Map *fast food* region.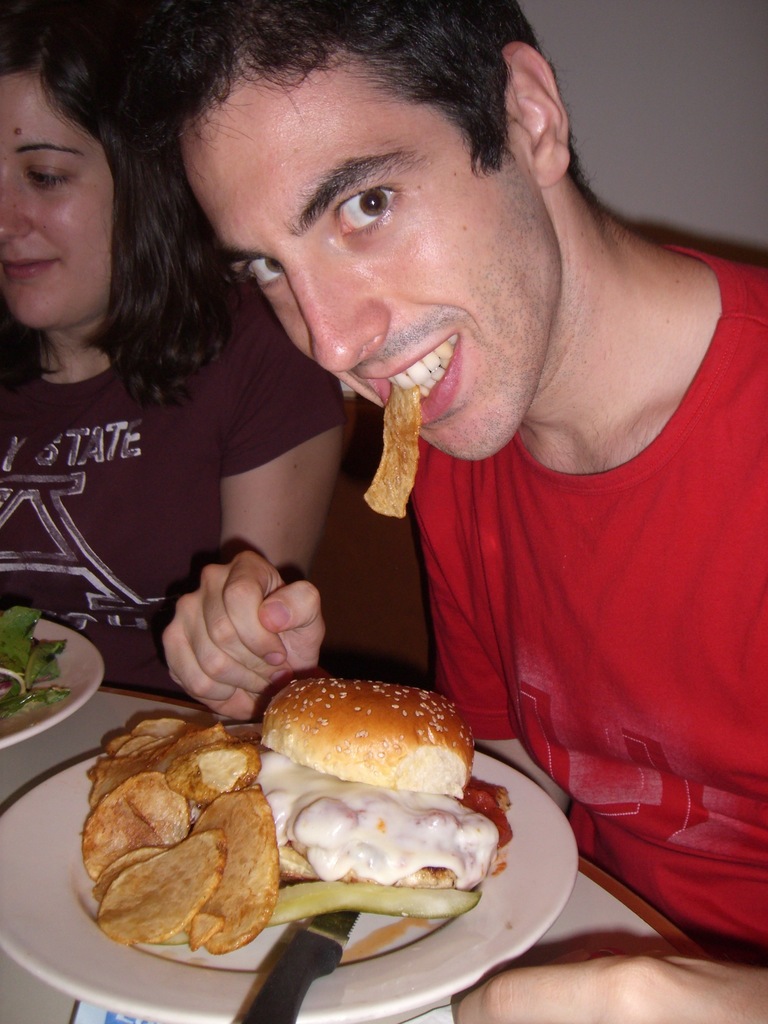
Mapped to [left=184, top=783, right=280, bottom=949].
